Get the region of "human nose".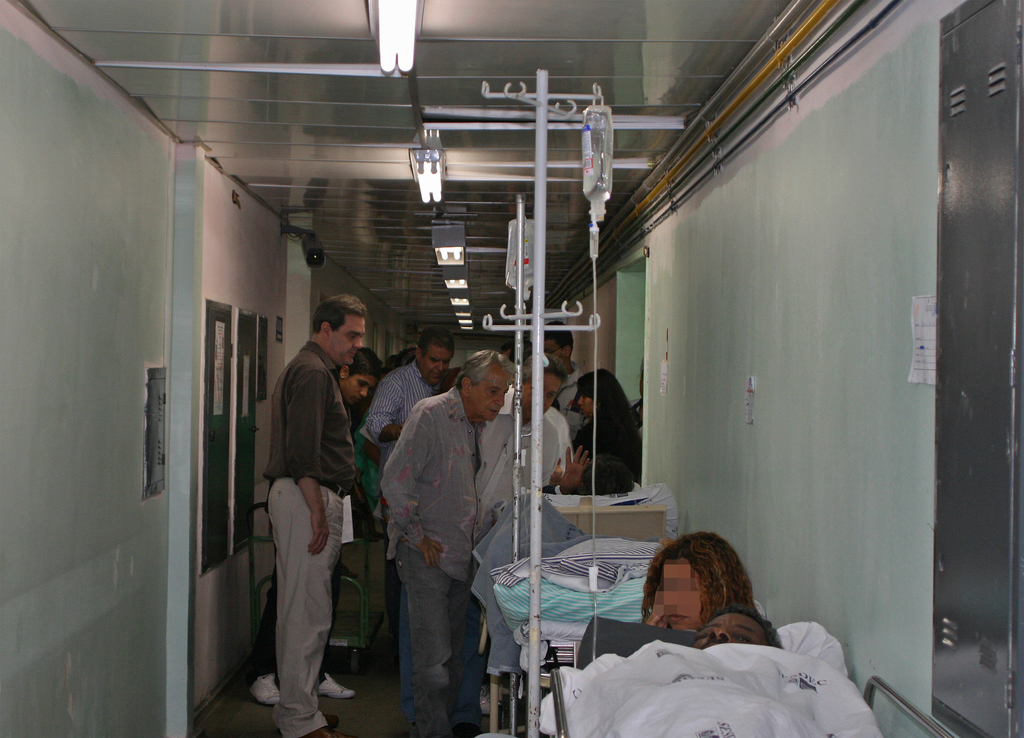
(left=493, top=390, right=506, bottom=404).
